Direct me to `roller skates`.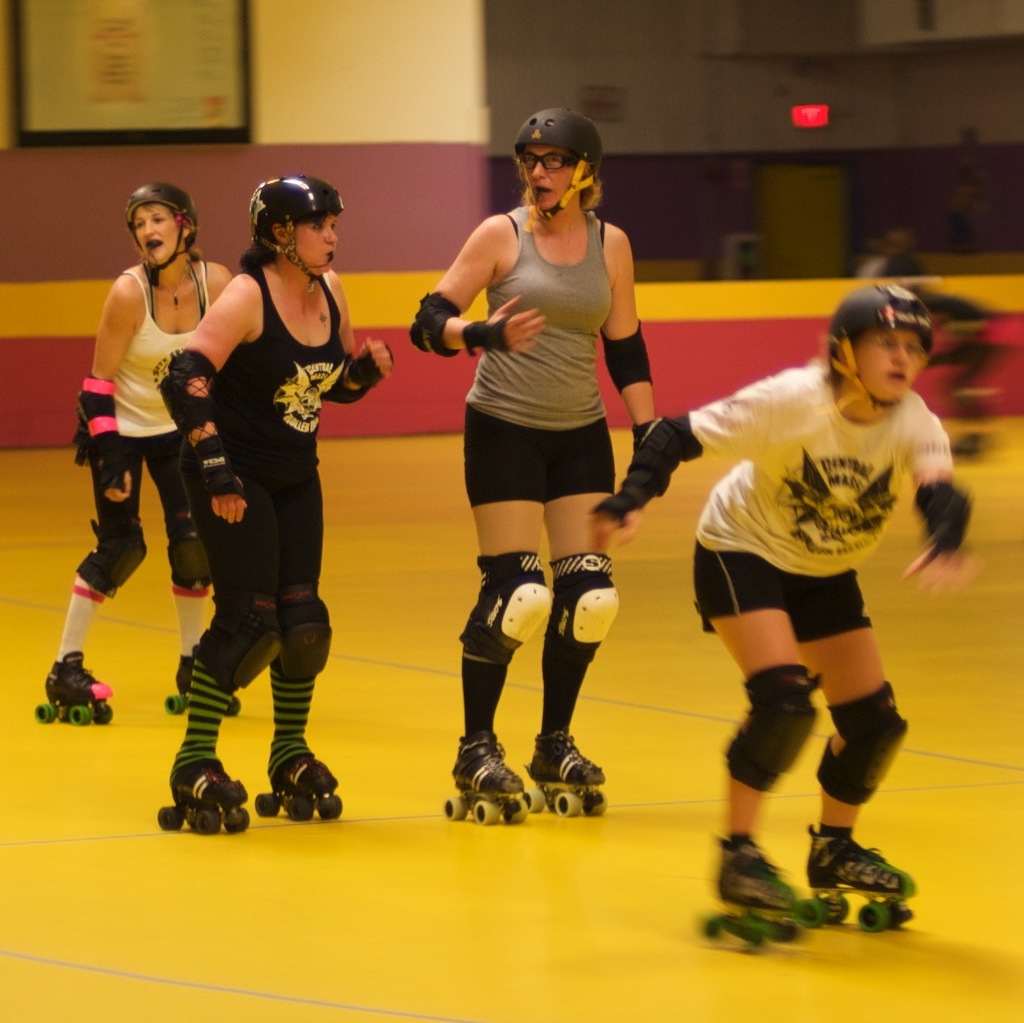
Direction: detection(802, 823, 920, 937).
